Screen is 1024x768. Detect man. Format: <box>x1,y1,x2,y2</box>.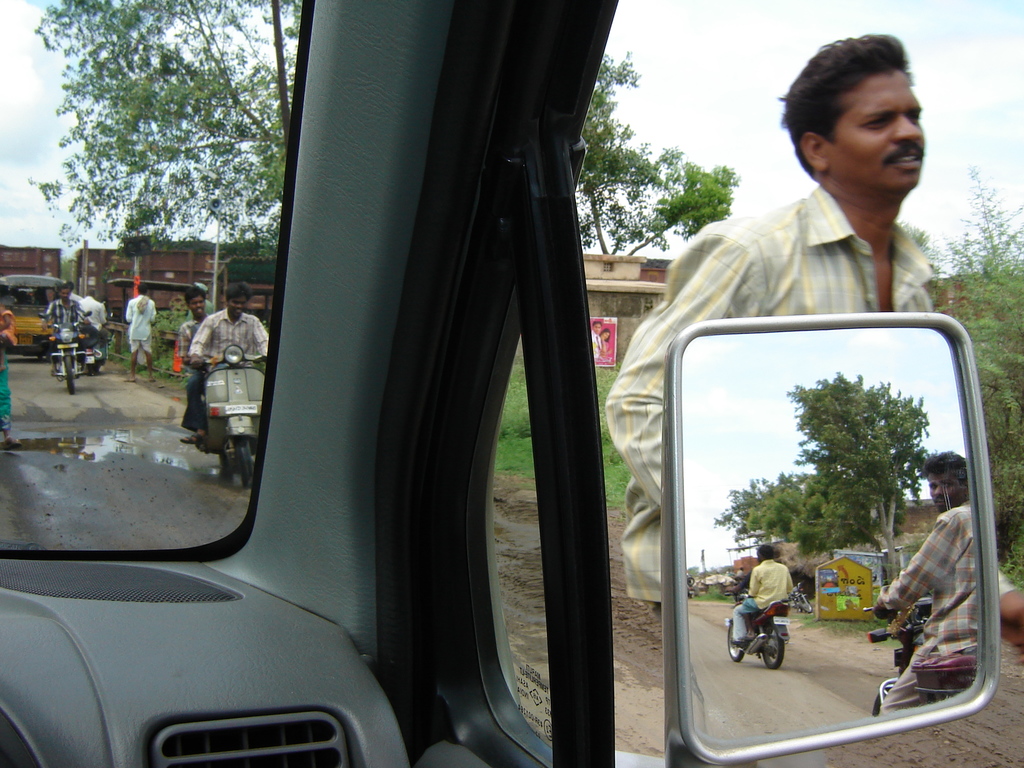
<box>602,36,1023,659</box>.
